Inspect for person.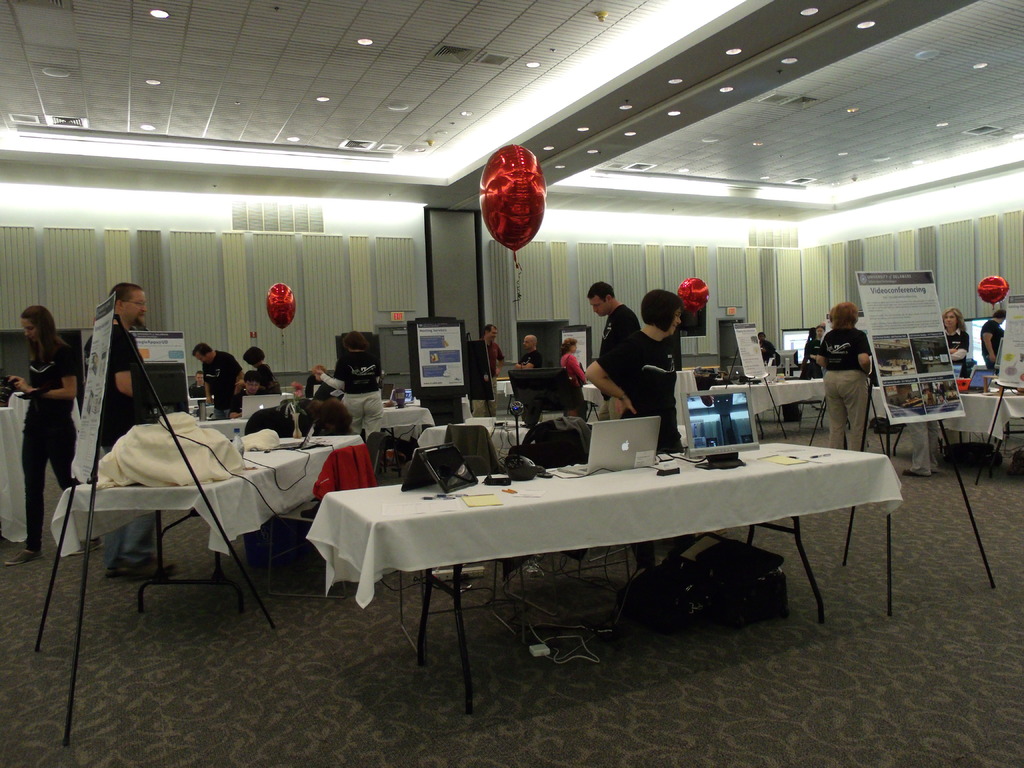
Inspection: 801, 324, 820, 378.
